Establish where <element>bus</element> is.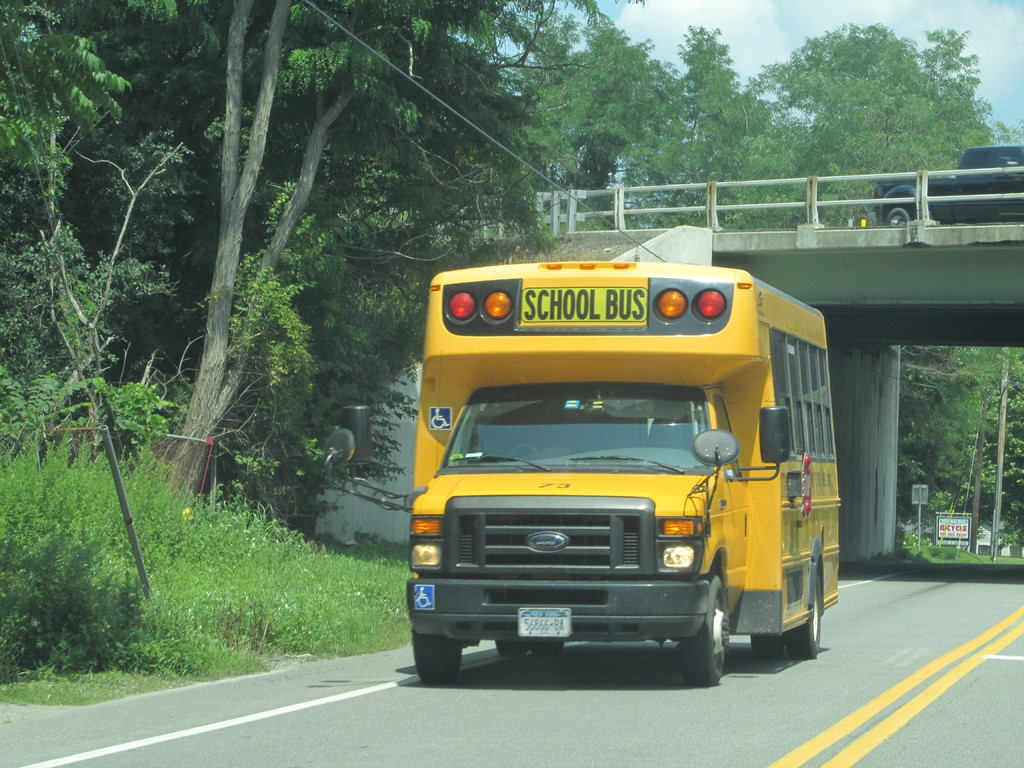
Established at select_region(314, 252, 845, 691).
